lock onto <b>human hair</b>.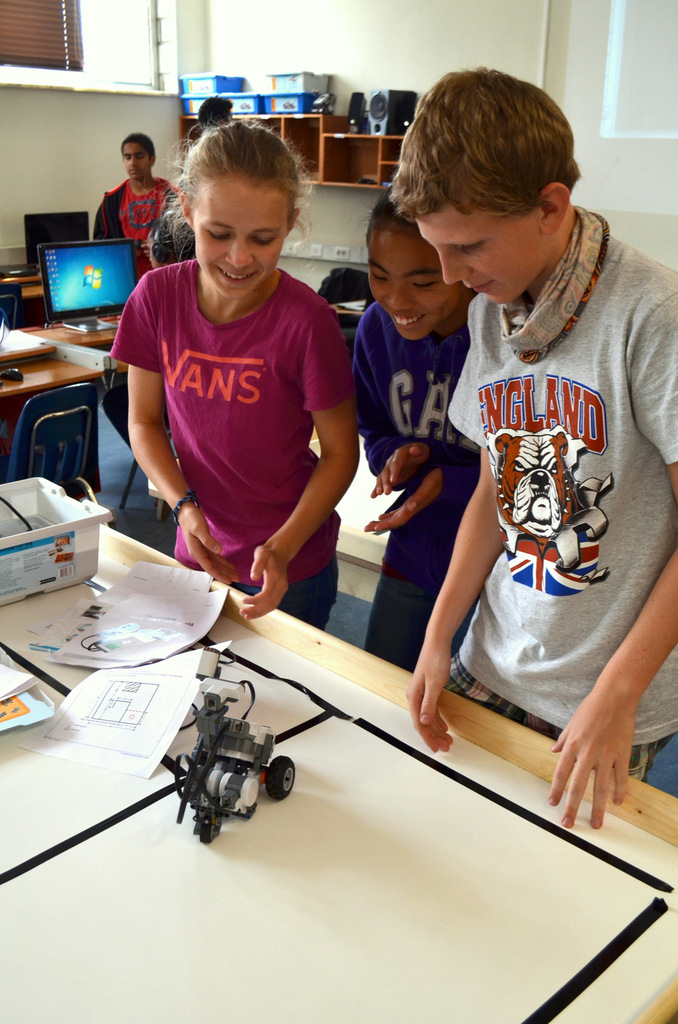
Locked: bbox=[375, 66, 577, 223].
